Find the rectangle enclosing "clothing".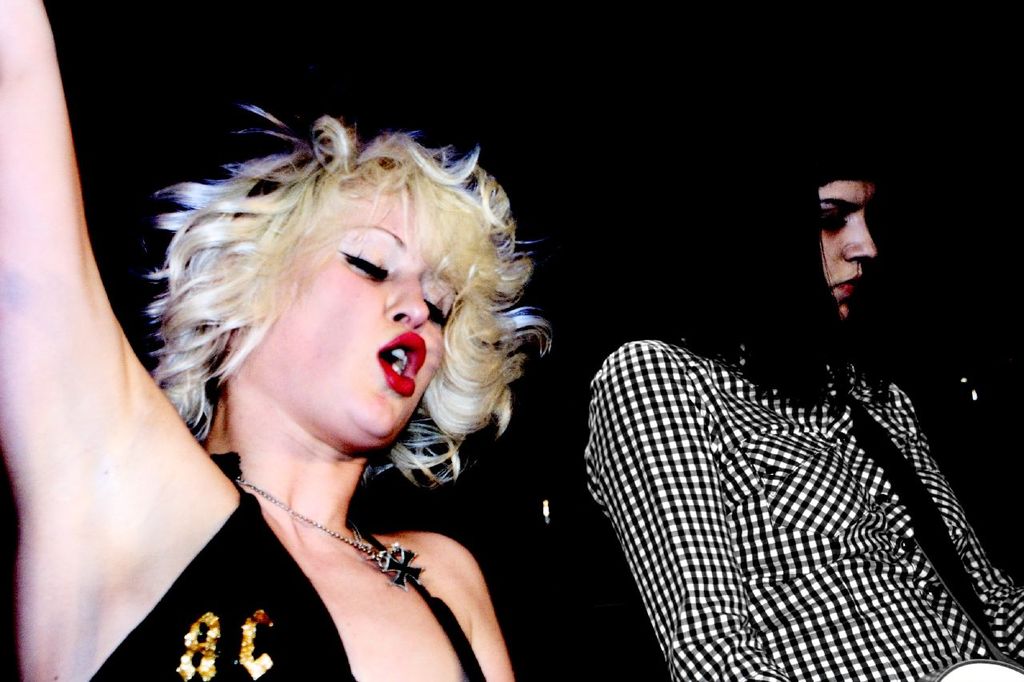
(left=86, top=449, right=488, bottom=681).
